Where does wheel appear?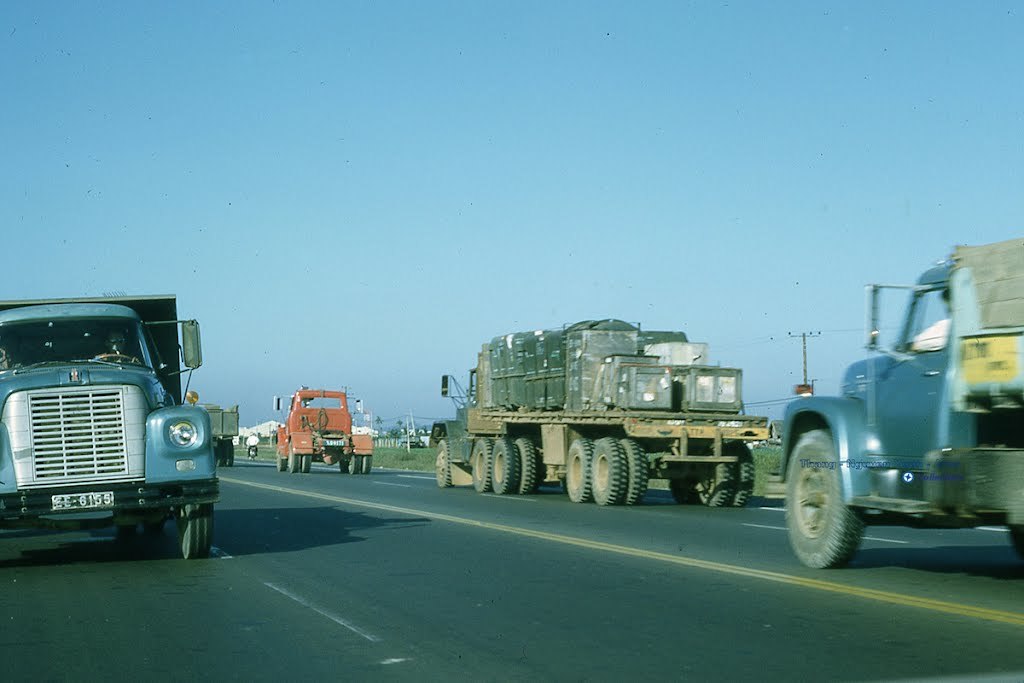
Appears at l=804, t=421, r=882, b=569.
